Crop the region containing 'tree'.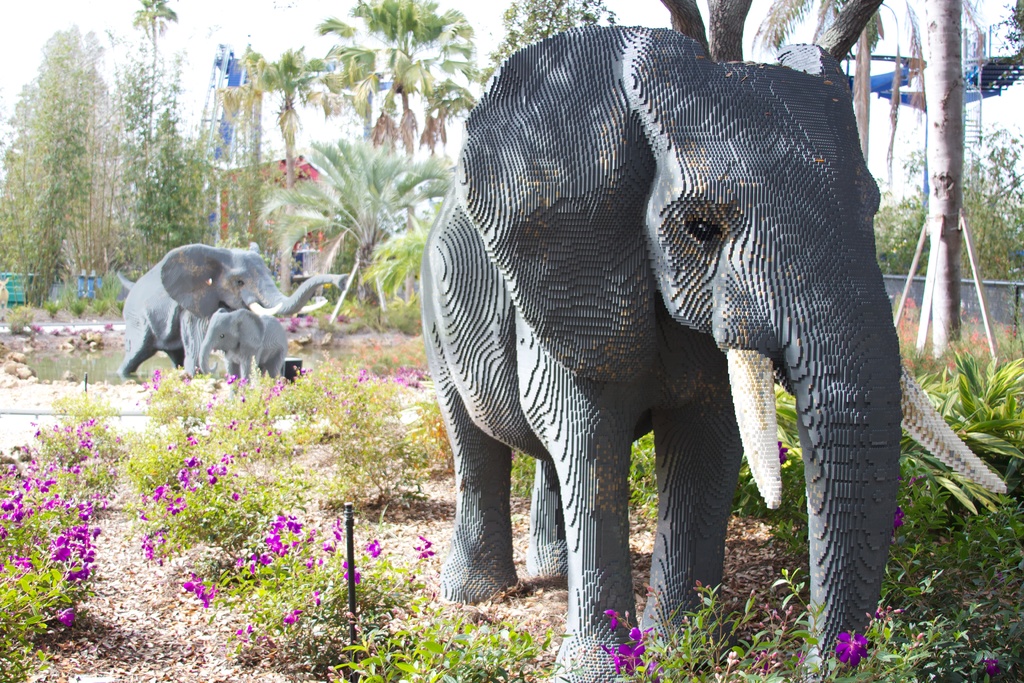
Crop region: 10:20:125:300.
